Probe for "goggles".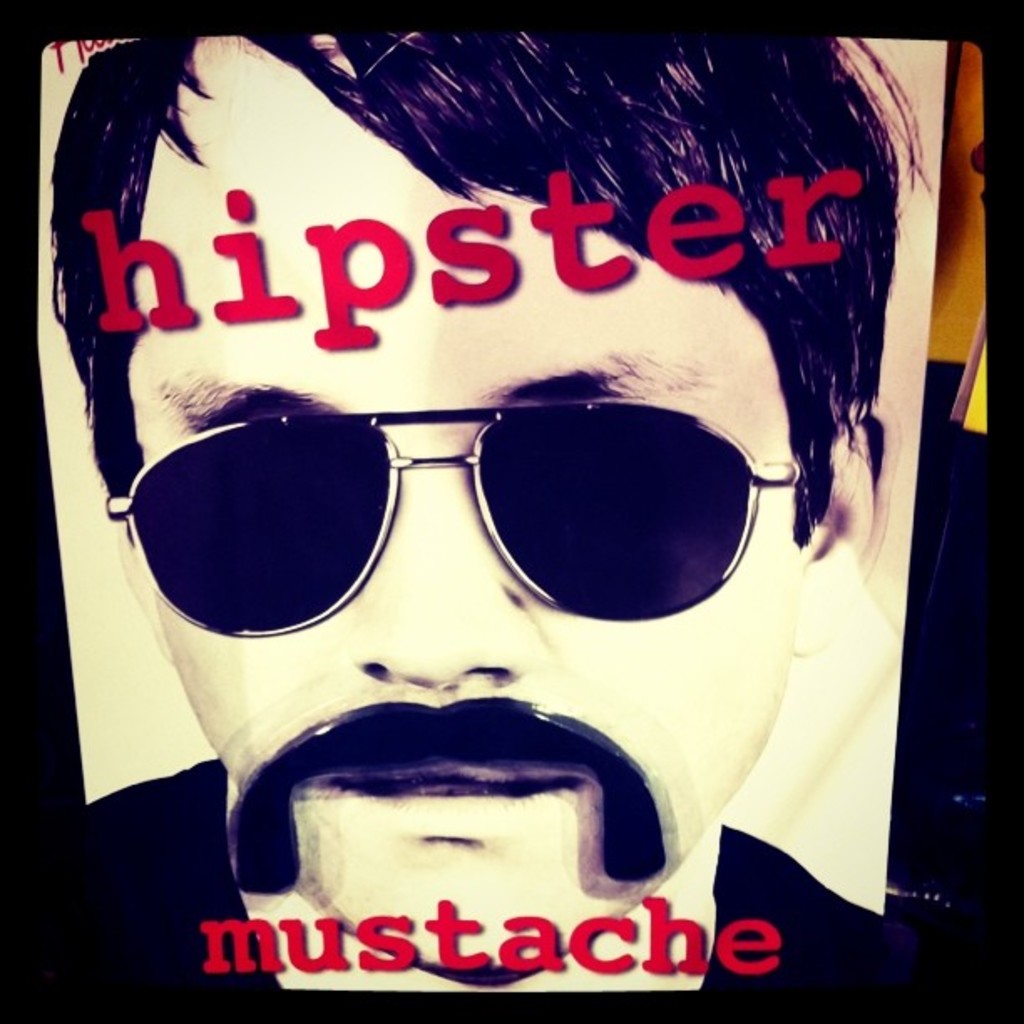
Probe result: (x1=122, y1=353, x2=837, y2=651).
